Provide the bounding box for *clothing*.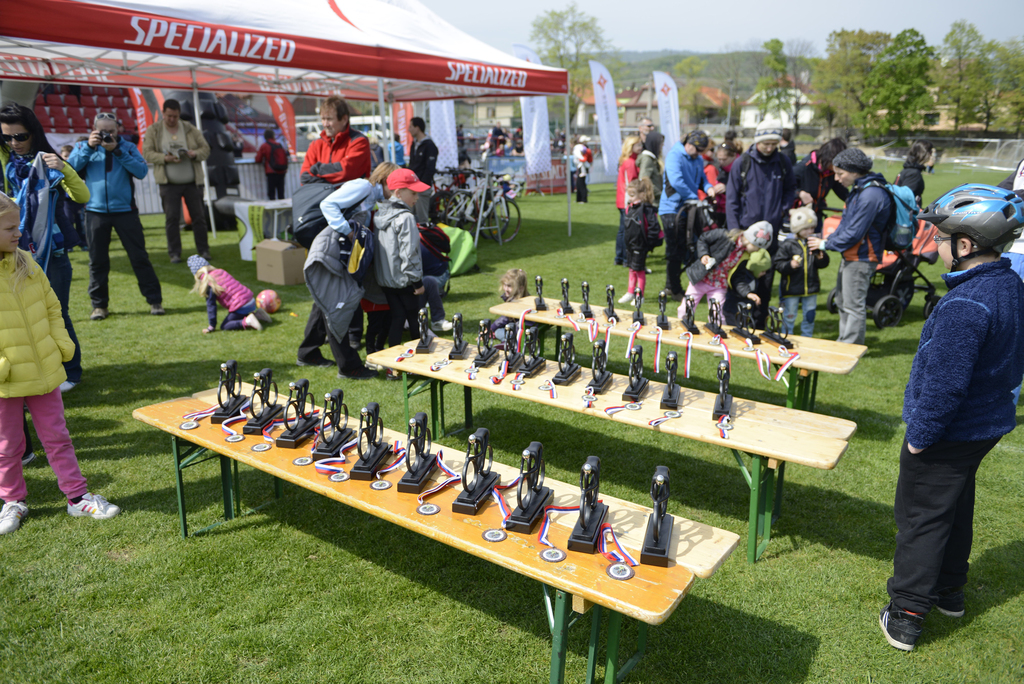
detection(300, 175, 386, 371).
